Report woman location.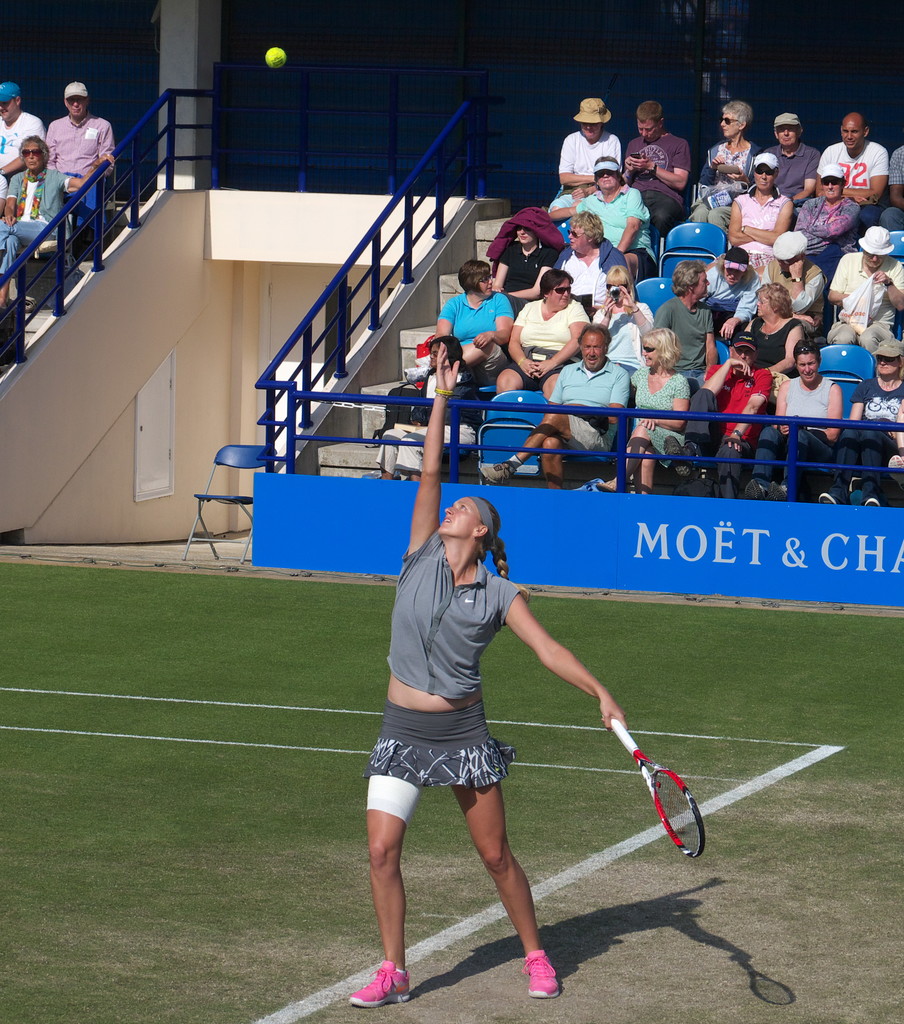
Report: [707,151,800,289].
